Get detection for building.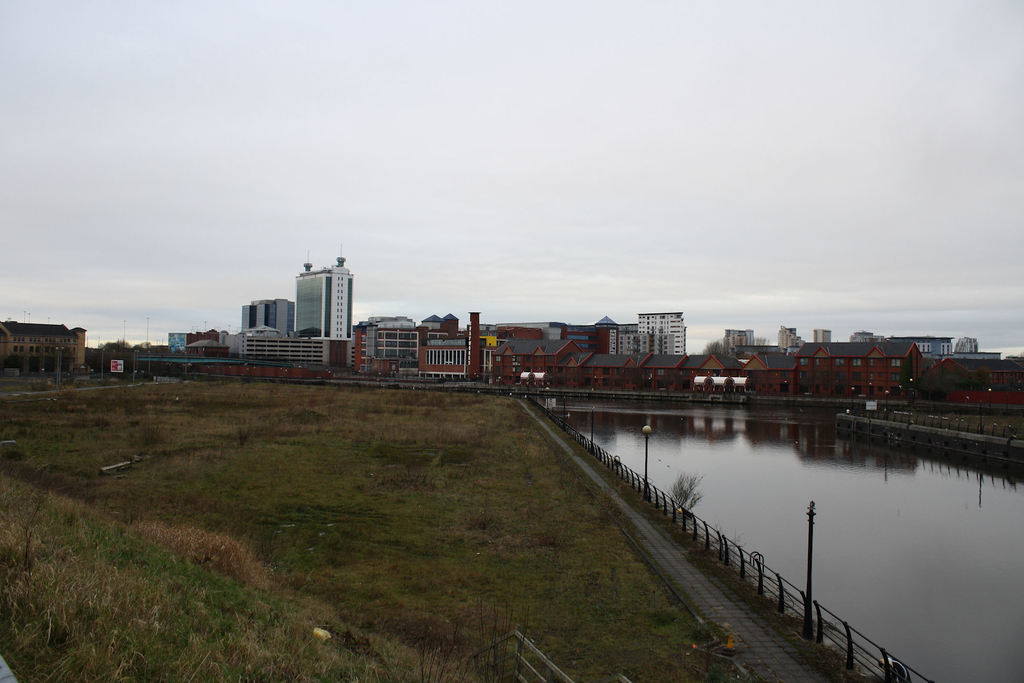
Detection: <bbox>355, 311, 497, 379</bbox>.
